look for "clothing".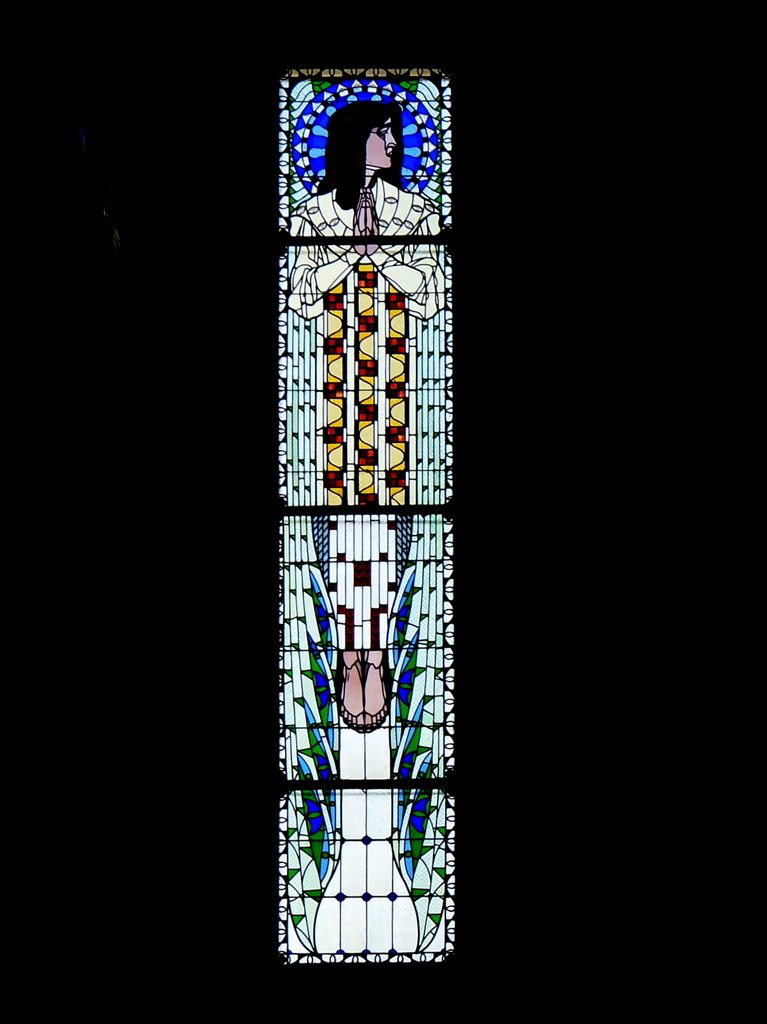
Found: bbox(293, 174, 450, 506).
